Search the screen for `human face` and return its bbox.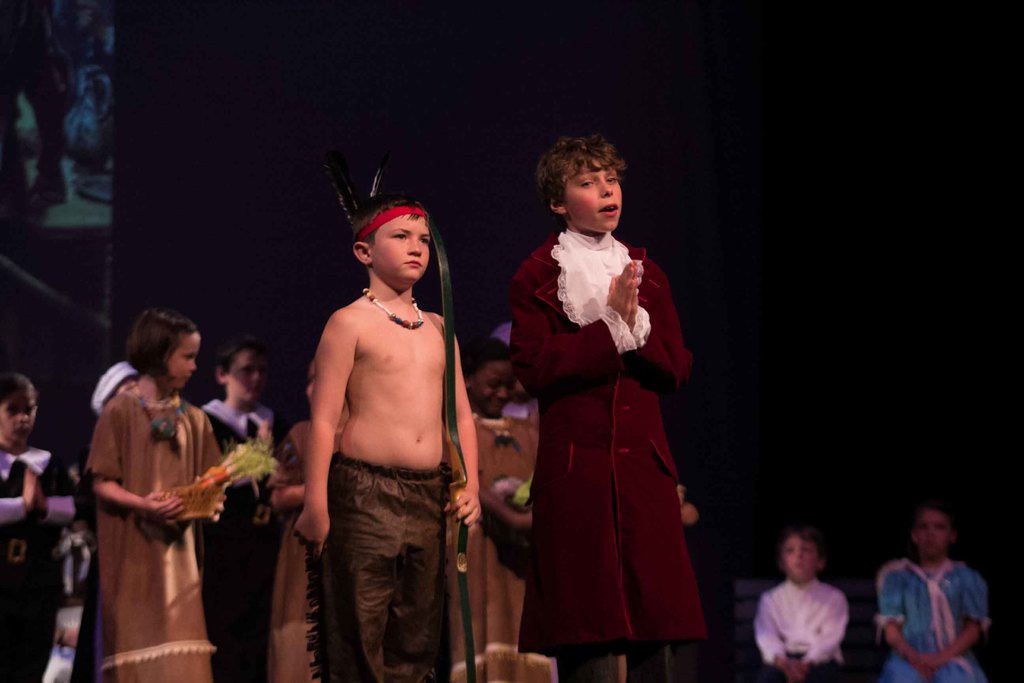
Found: Rect(163, 331, 204, 390).
